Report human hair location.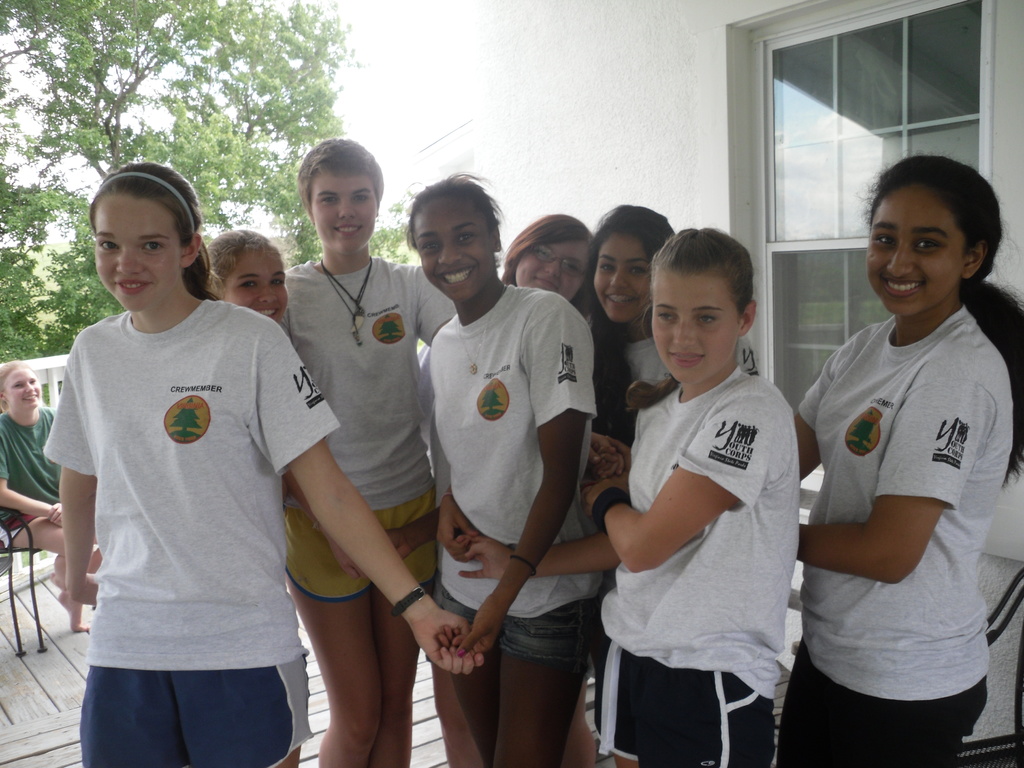
Report: select_region(501, 212, 596, 287).
